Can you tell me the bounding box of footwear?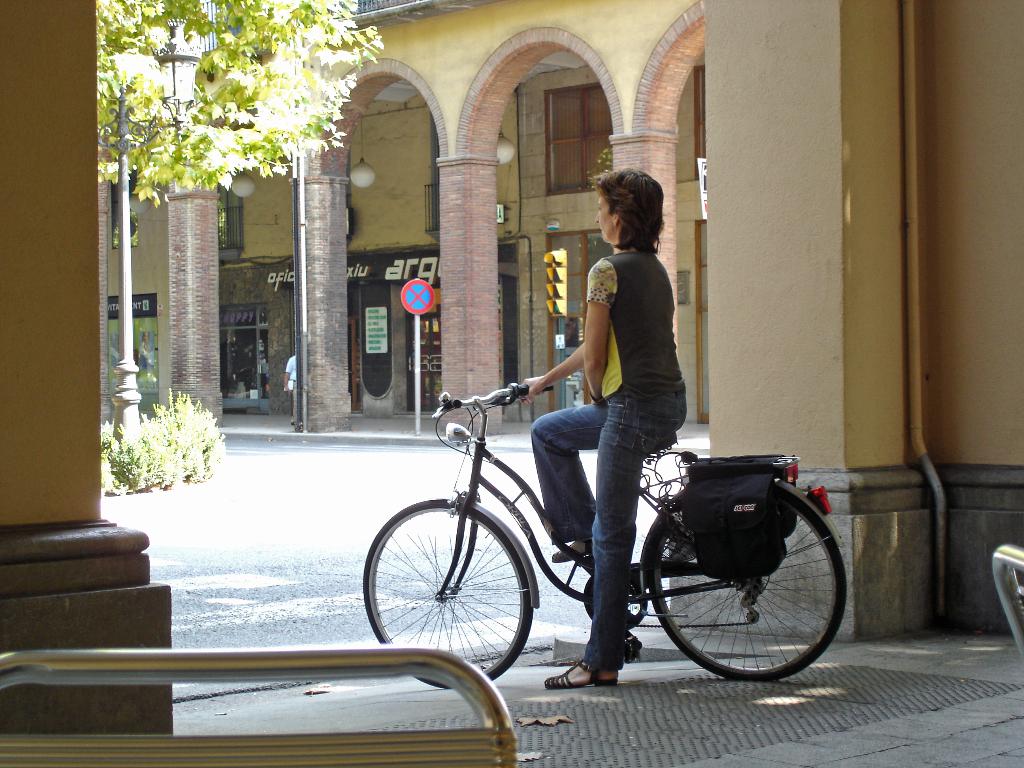
(x1=551, y1=527, x2=603, y2=561).
